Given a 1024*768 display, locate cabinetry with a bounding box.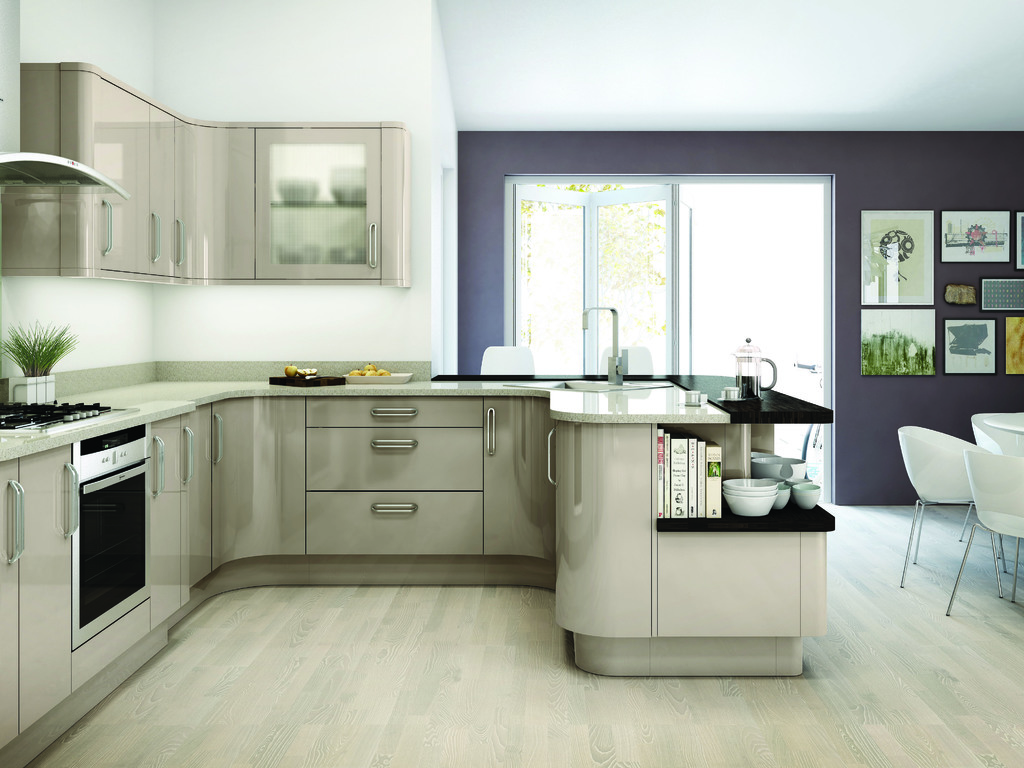
Located: [255,129,382,278].
